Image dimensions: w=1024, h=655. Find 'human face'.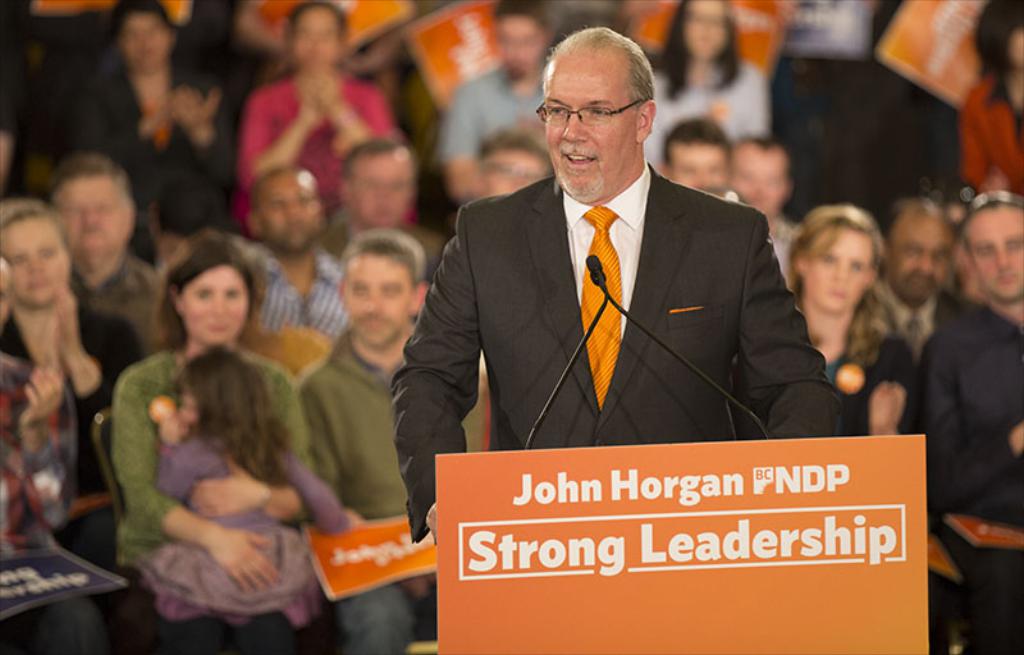
[731, 157, 788, 219].
